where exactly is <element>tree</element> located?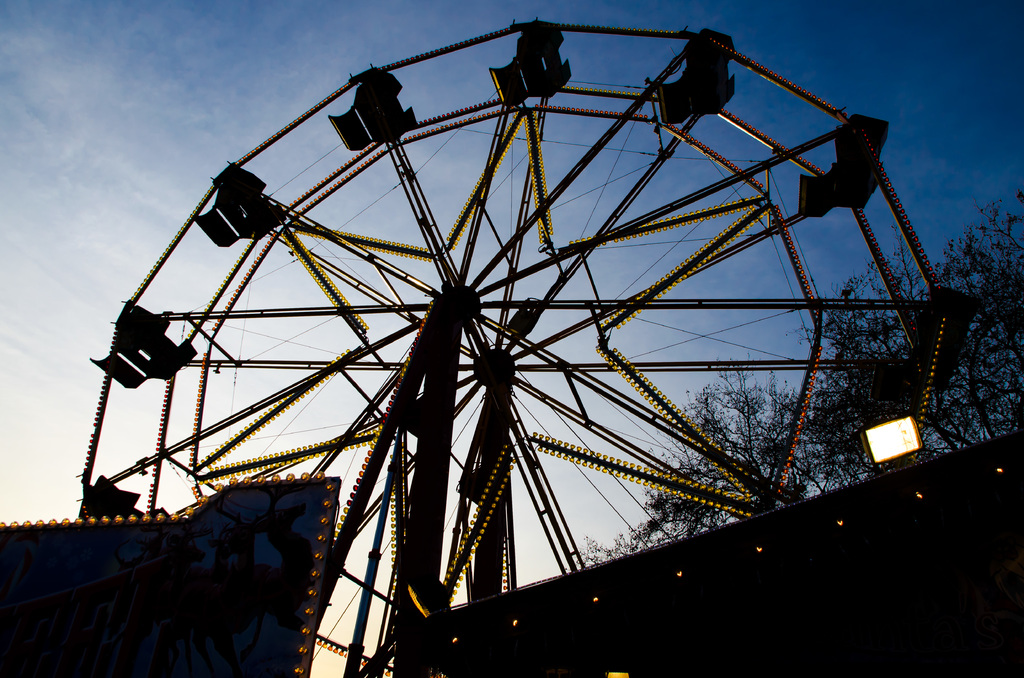
Its bounding box is [817,191,1023,494].
